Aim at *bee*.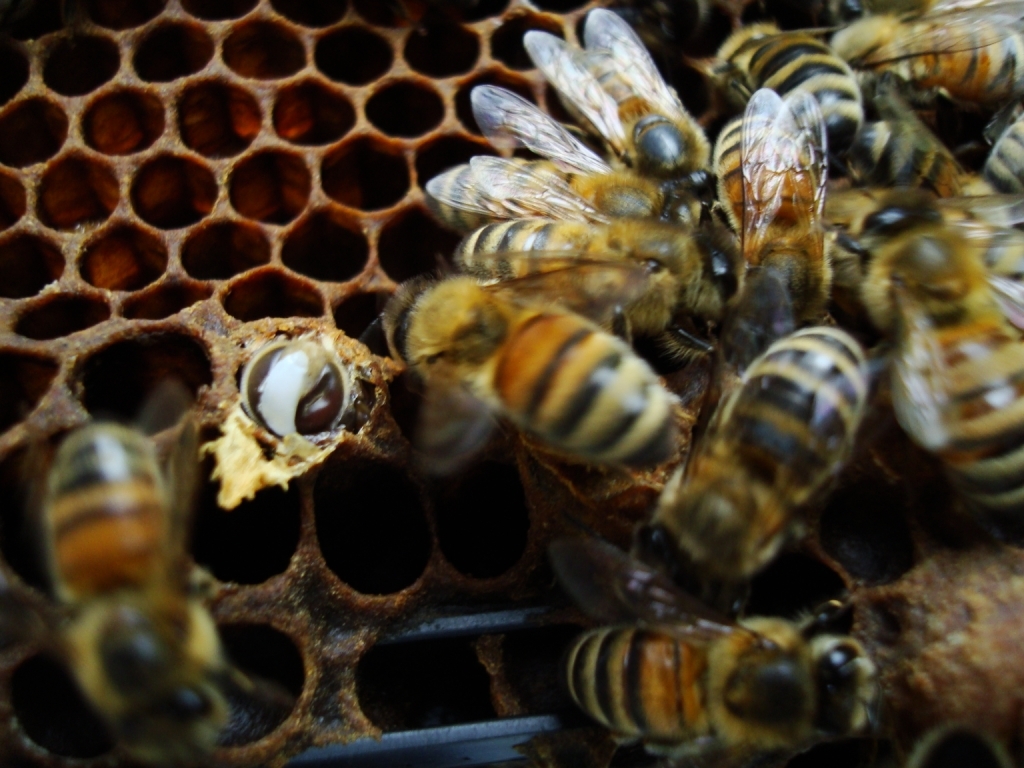
Aimed at 709 93 838 340.
